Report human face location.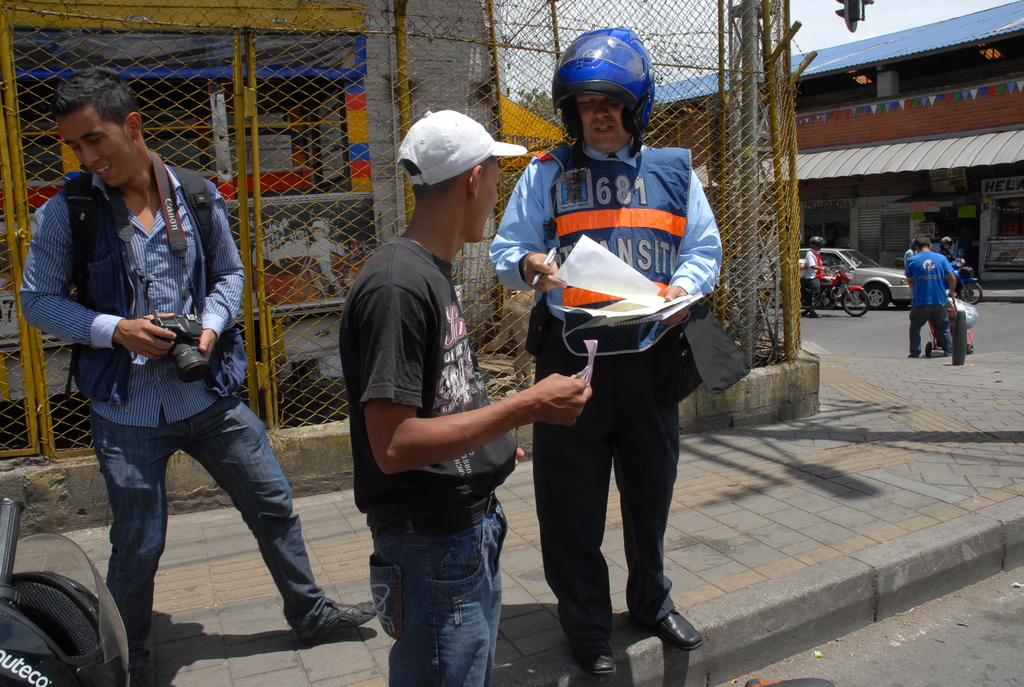
Report: <box>572,92,635,147</box>.
